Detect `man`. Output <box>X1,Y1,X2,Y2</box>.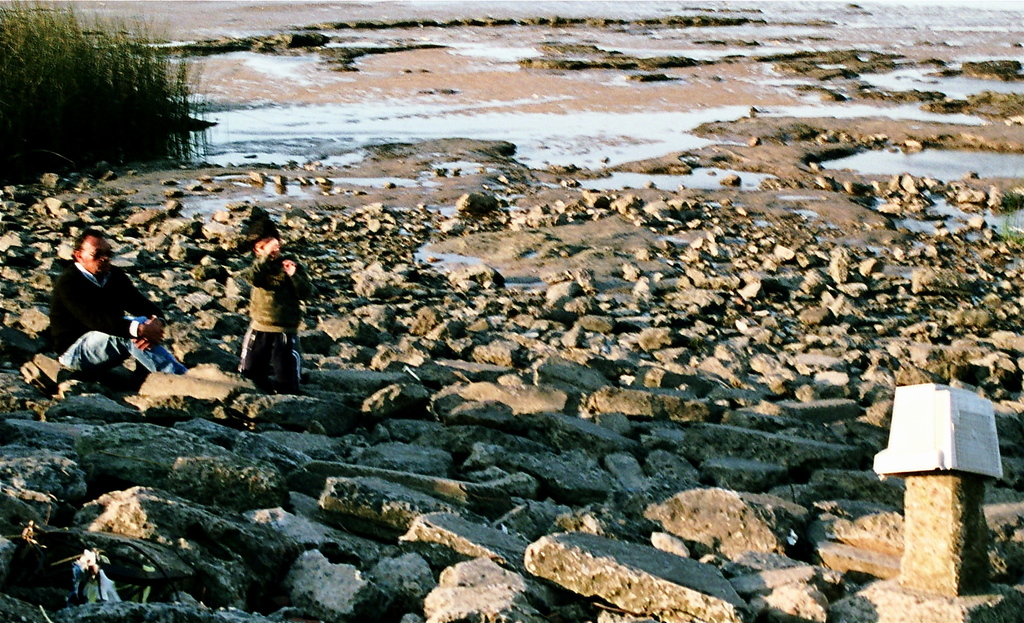
<box>51,225,180,384</box>.
